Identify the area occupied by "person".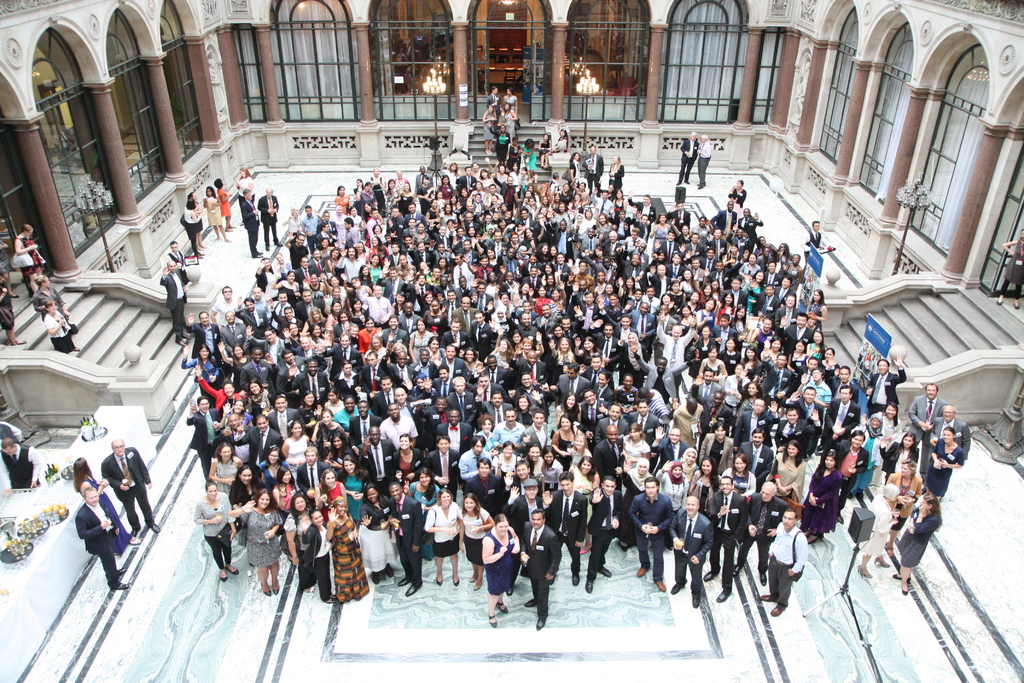
Area: [left=550, top=413, right=578, bottom=467].
